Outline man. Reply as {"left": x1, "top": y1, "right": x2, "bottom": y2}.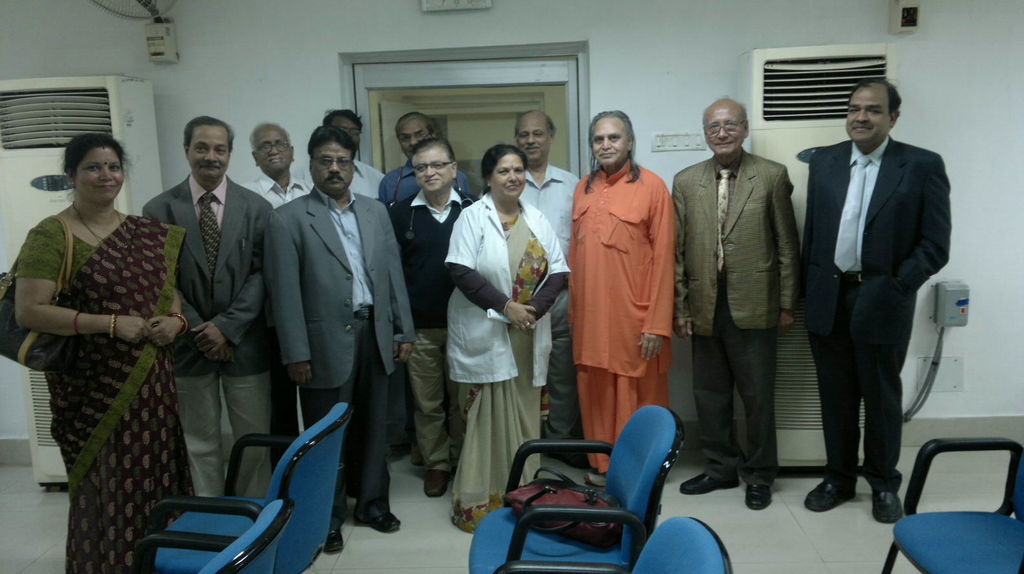
{"left": 798, "top": 76, "right": 951, "bottom": 524}.
